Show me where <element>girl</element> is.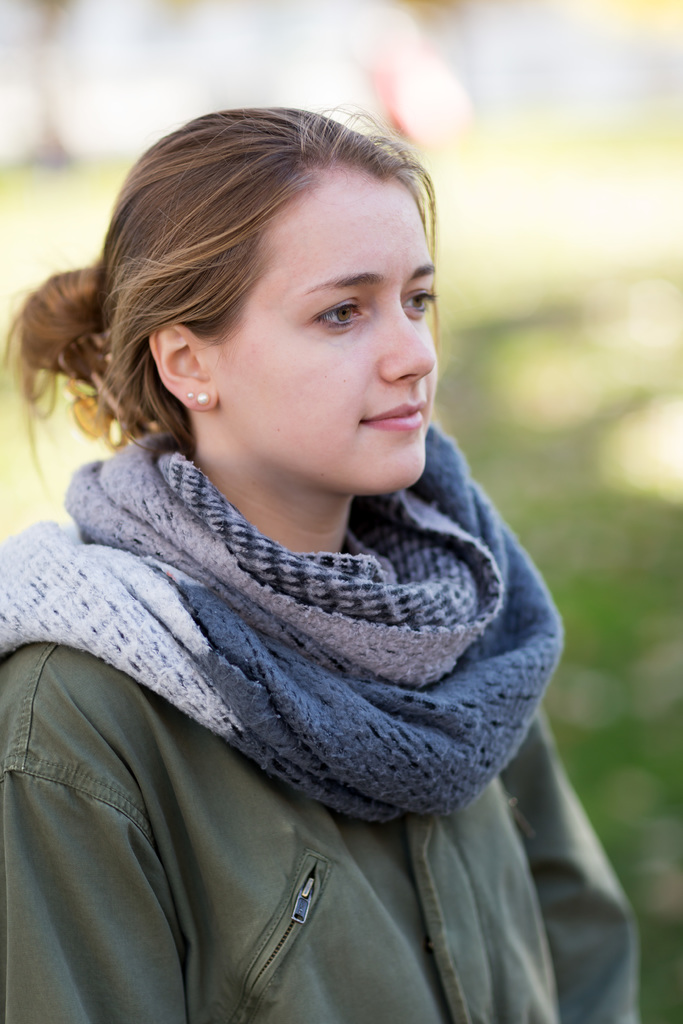
<element>girl</element> is at [0,94,641,1023].
